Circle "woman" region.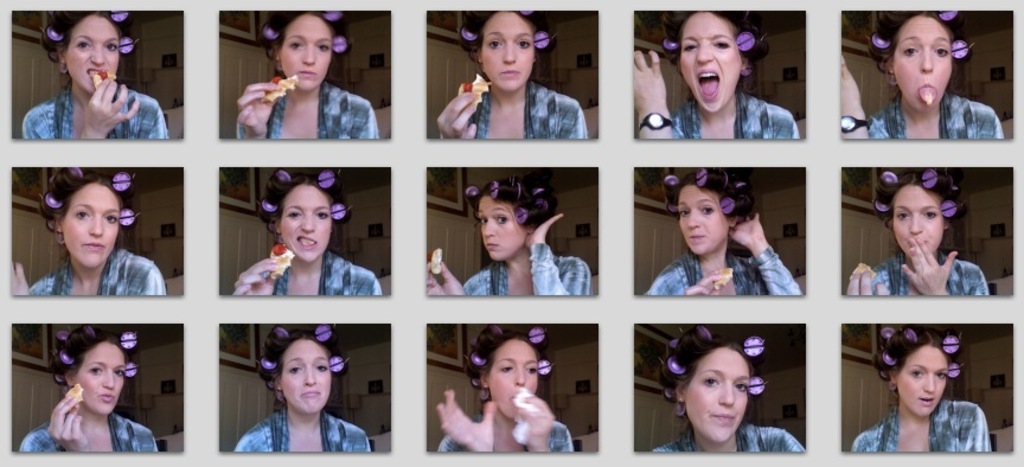
Region: bbox(231, 164, 386, 319).
